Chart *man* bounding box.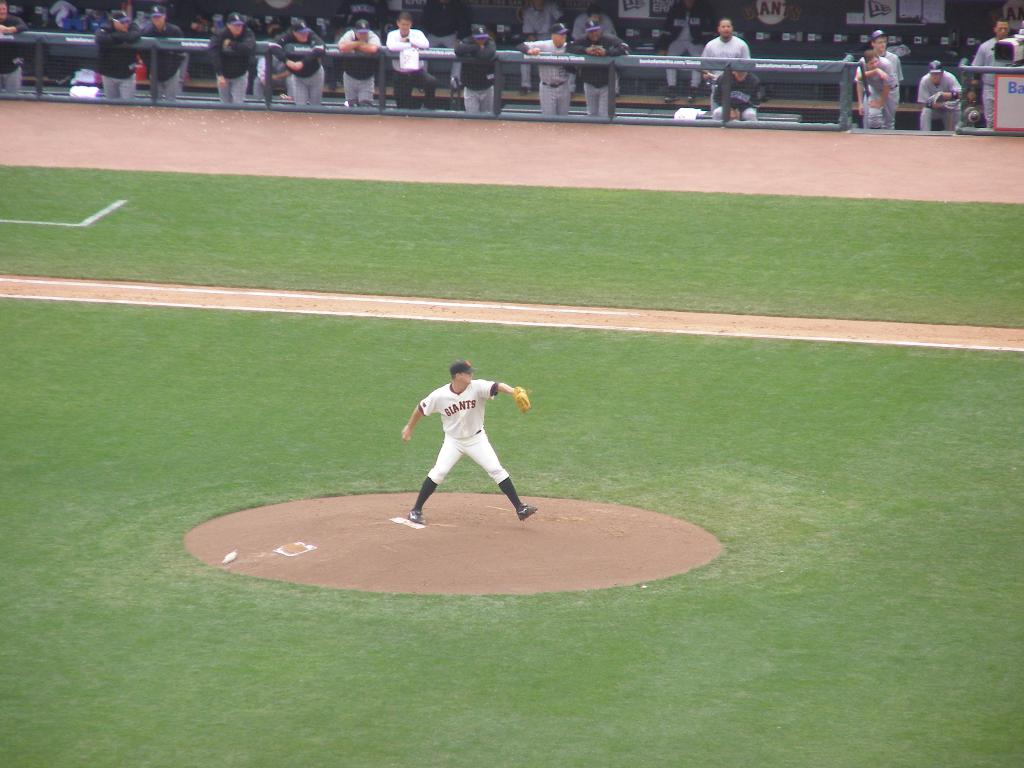
Charted: 263 17 335 109.
